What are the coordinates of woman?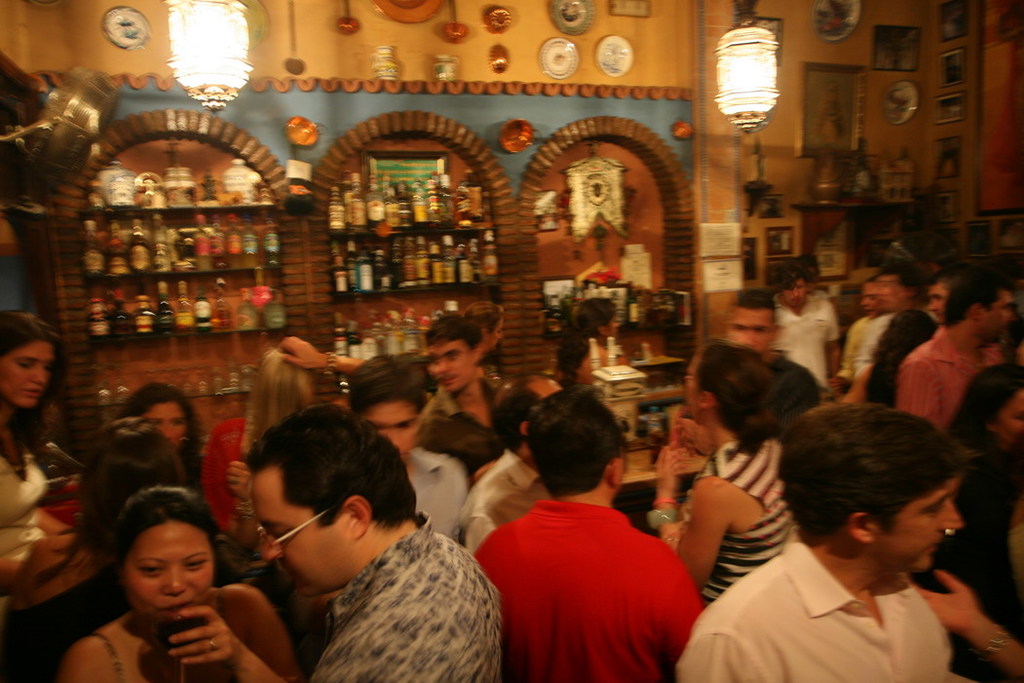
[0,304,66,607].
